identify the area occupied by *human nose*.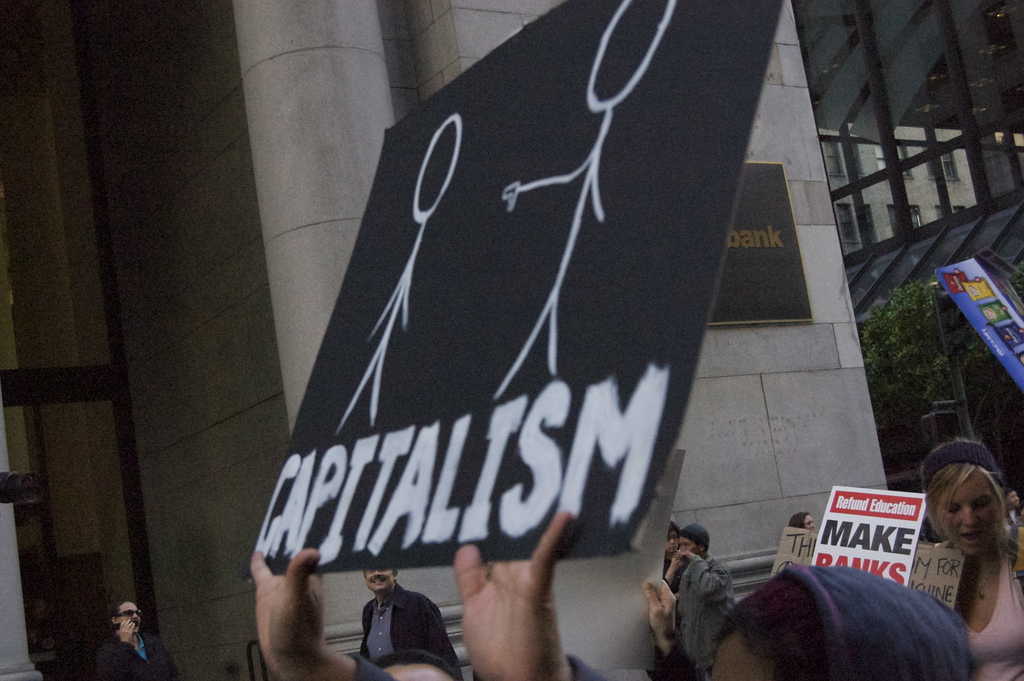
Area: <box>961,502,979,521</box>.
